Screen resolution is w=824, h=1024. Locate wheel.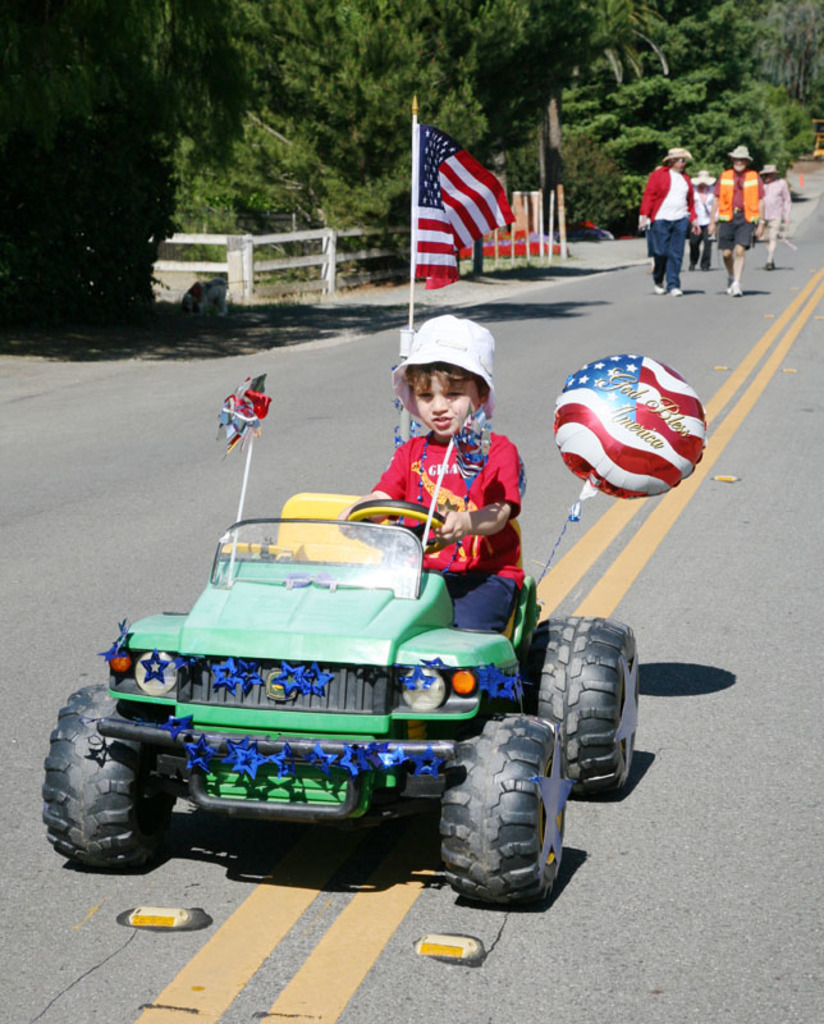
BBox(46, 684, 187, 870).
